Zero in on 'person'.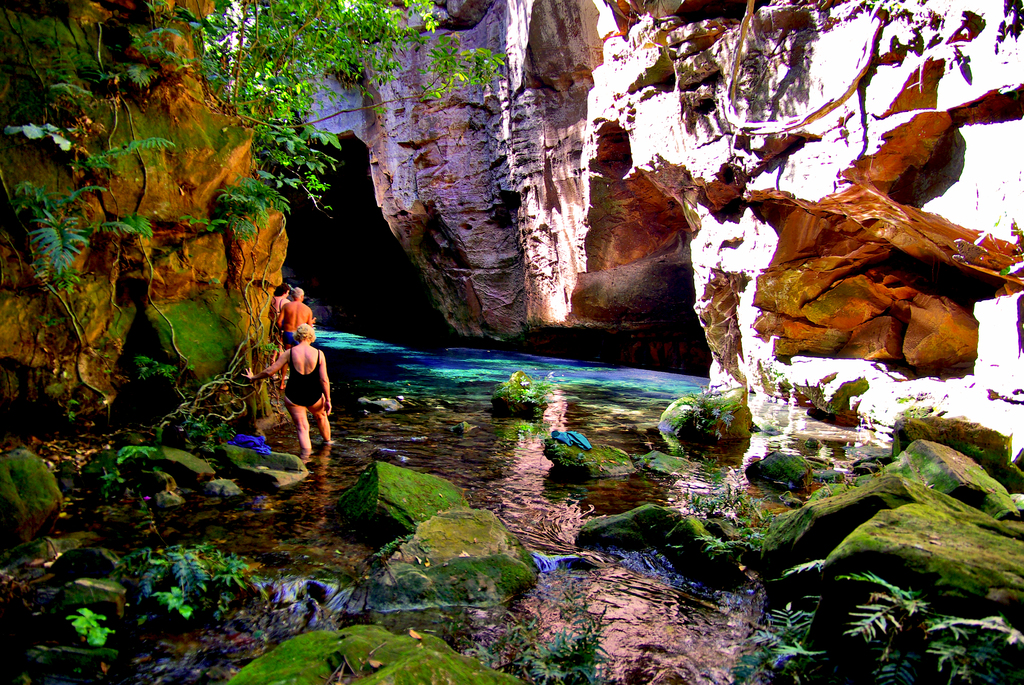
Zeroed in: bbox=[274, 287, 319, 395].
